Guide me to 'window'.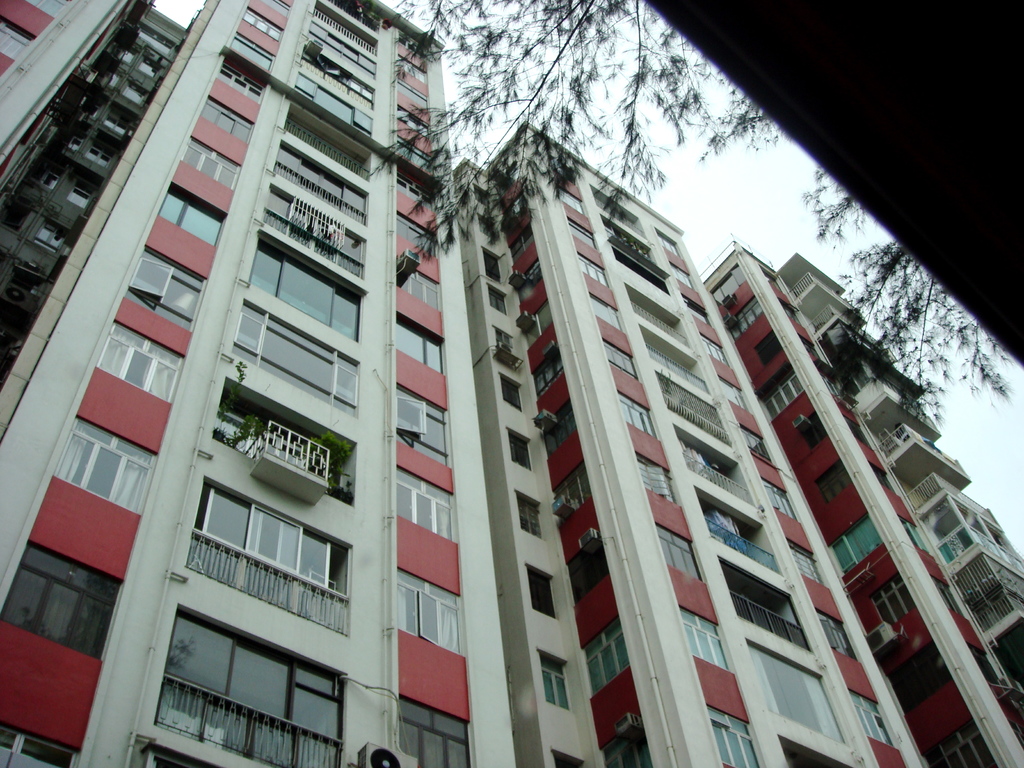
Guidance: 547:753:584:767.
